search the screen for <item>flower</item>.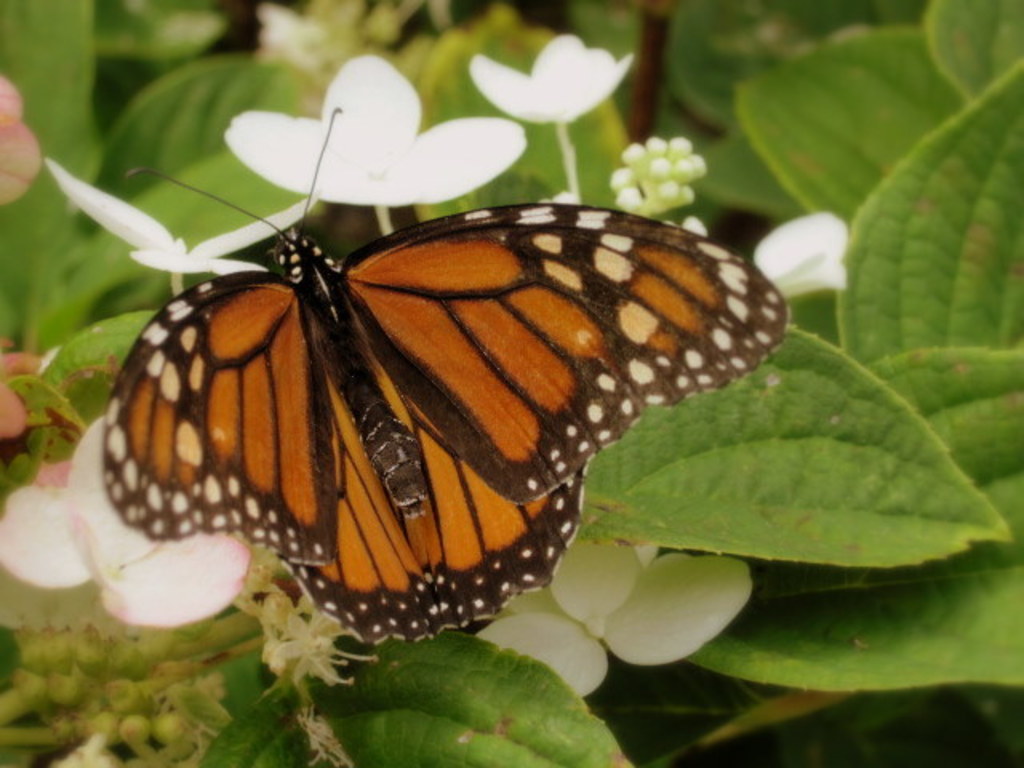
Found at Rect(608, 131, 718, 195).
